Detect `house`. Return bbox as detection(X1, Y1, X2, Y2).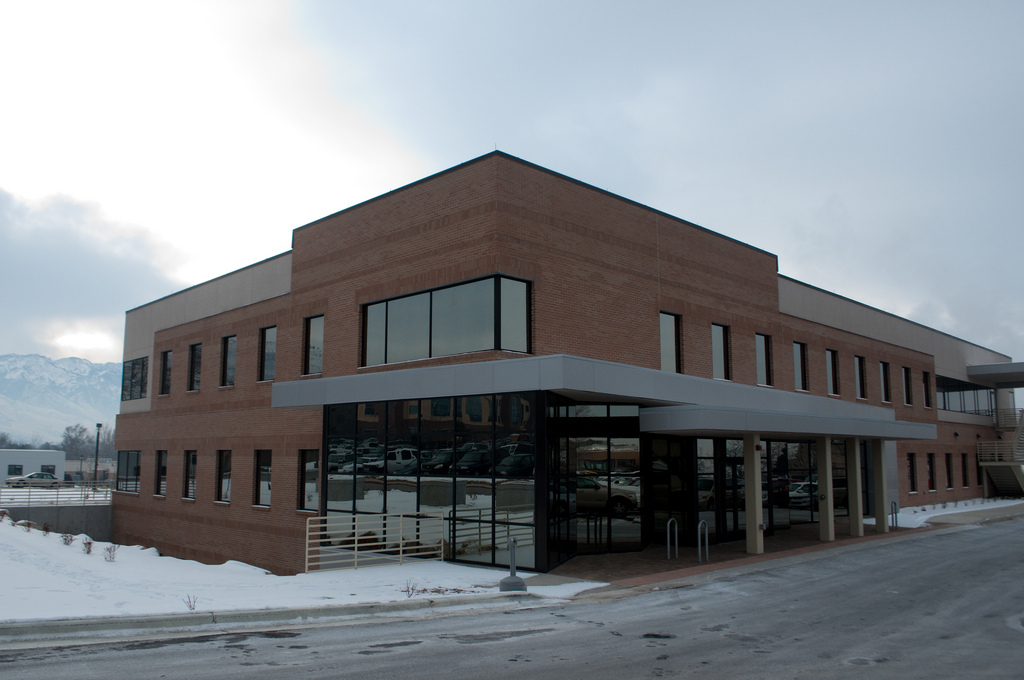
detection(104, 154, 1023, 578).
